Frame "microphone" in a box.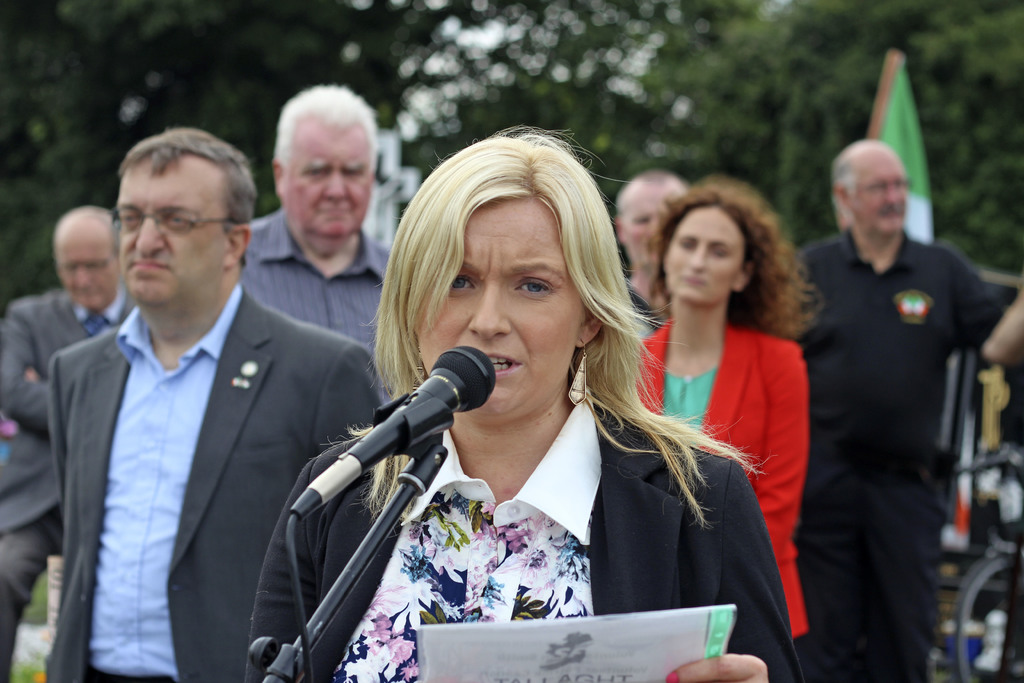
[289,342,497,520].
